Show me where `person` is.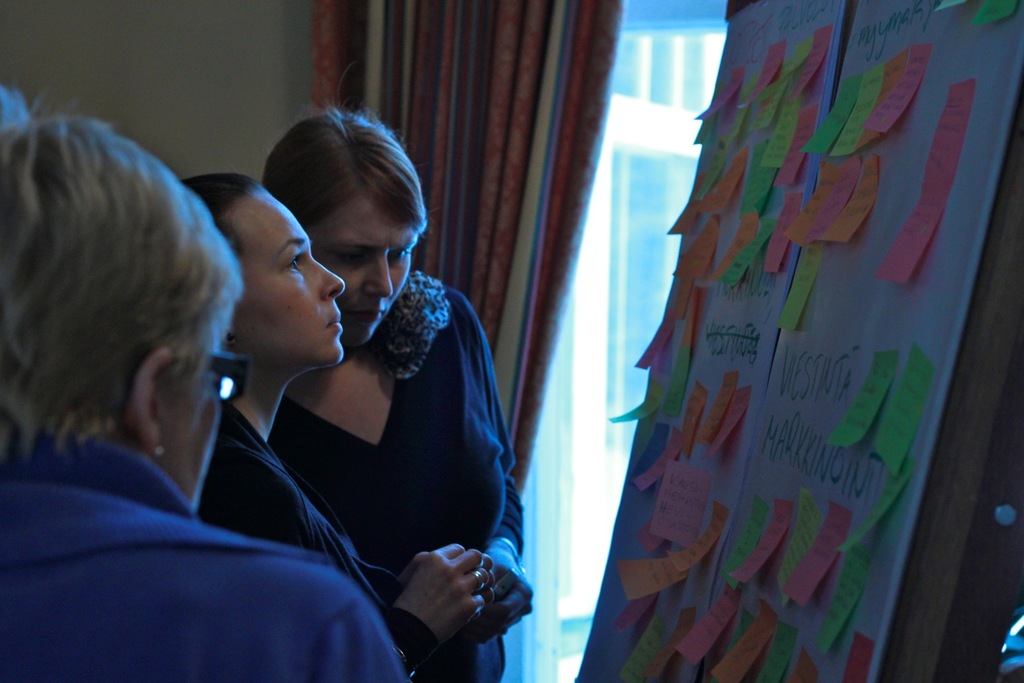
`person` is at [left=178, top=170, right=493, bottom=682].
